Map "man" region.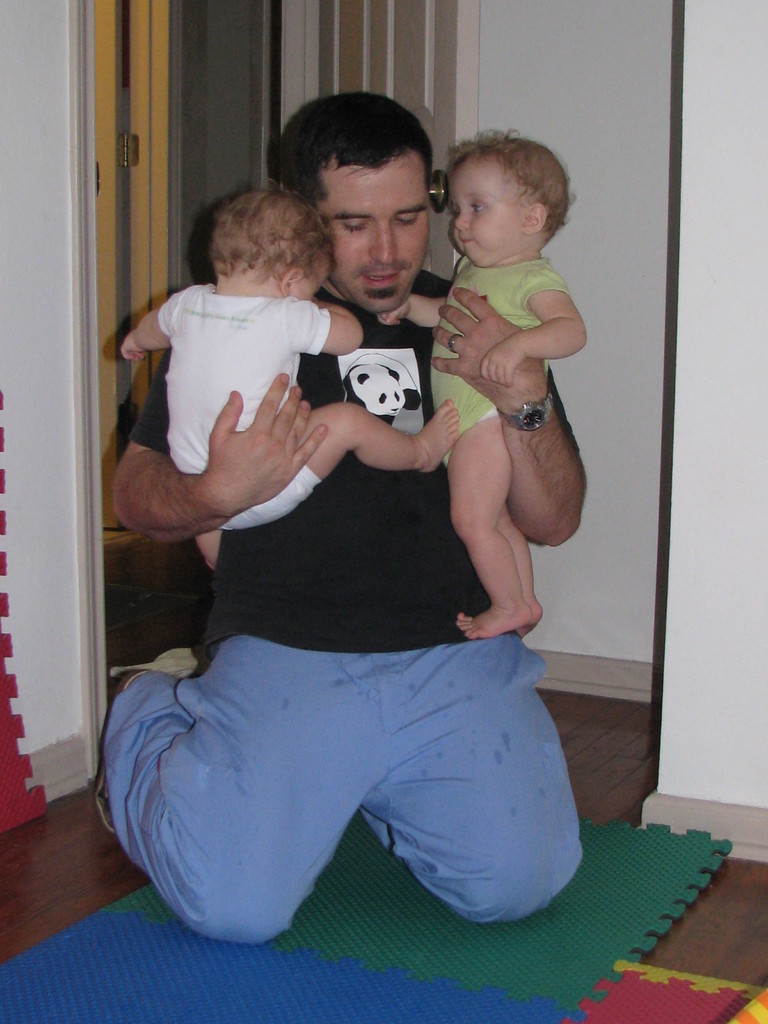
Mapped to {"left": 97, "top": 92, "right": 588, "bottom": 943}.
